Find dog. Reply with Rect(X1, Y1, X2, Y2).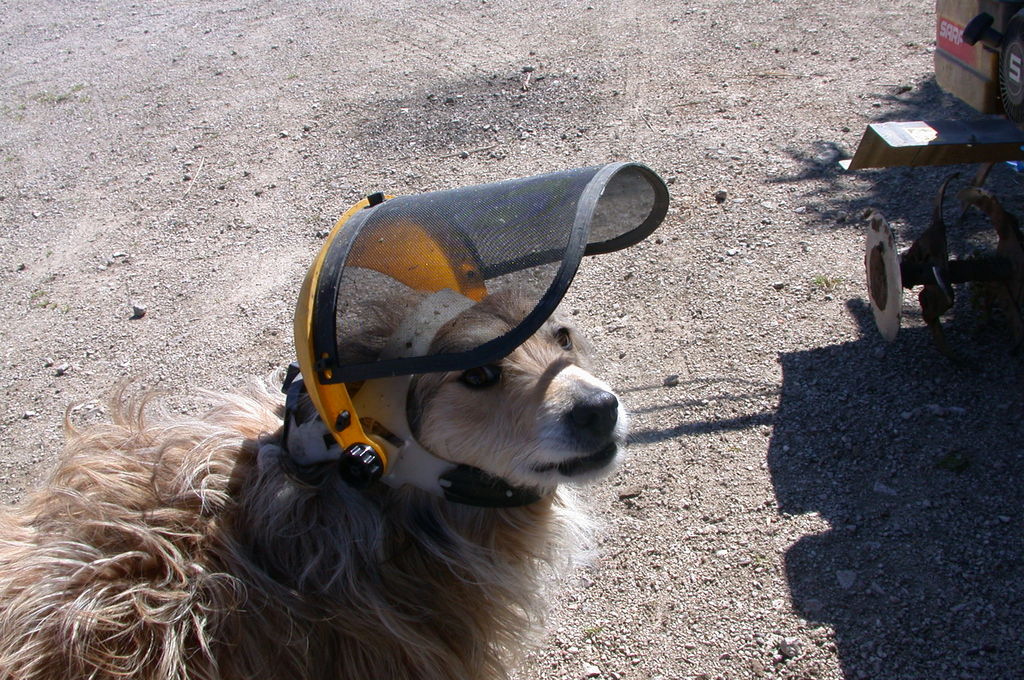
Rect(0, 285, 636, 679).
